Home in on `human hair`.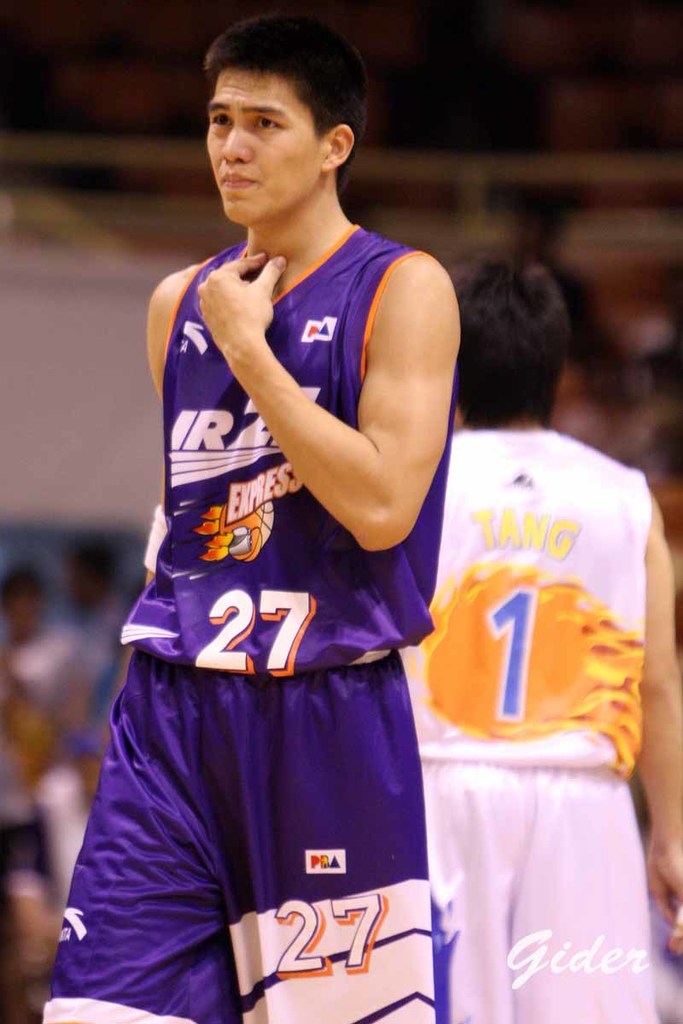
Homed in at rect(190, 16, 361, 177).
